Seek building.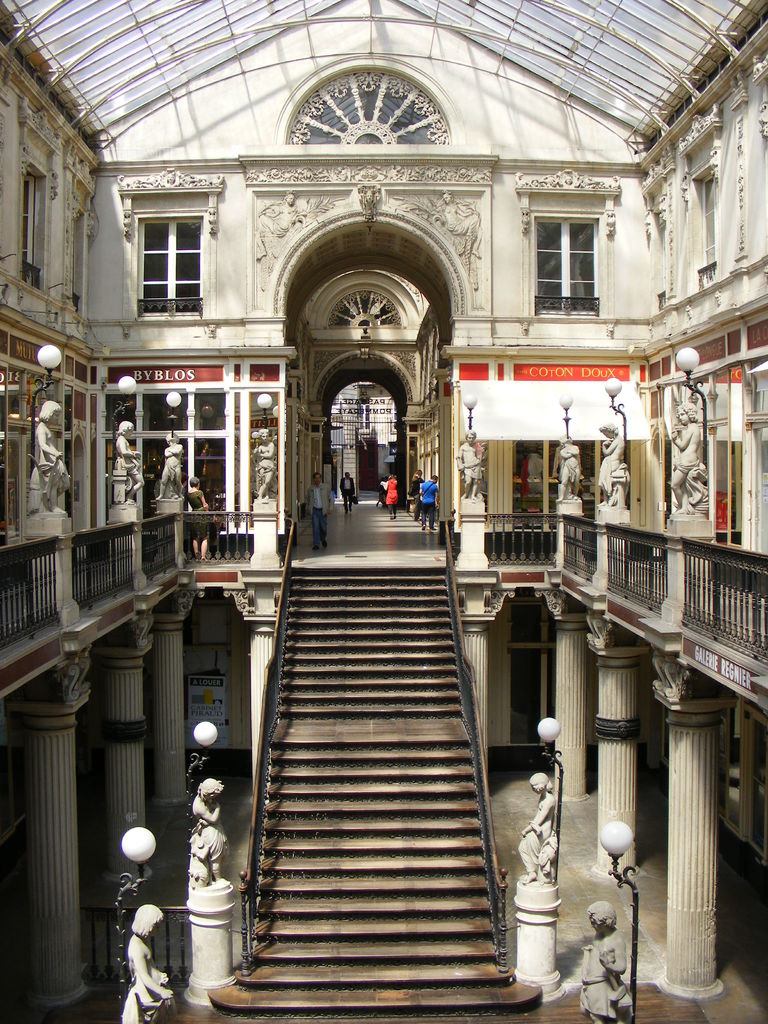
0,0,767,1023.
